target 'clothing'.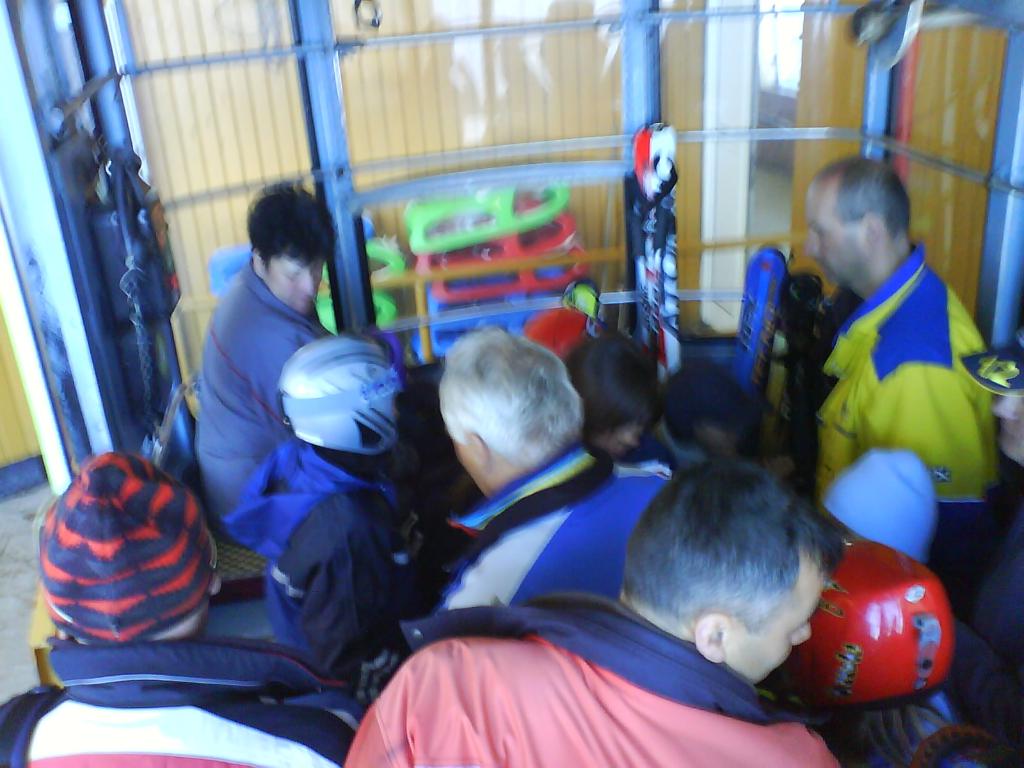
Target region: 194, 258, 330, 520.
